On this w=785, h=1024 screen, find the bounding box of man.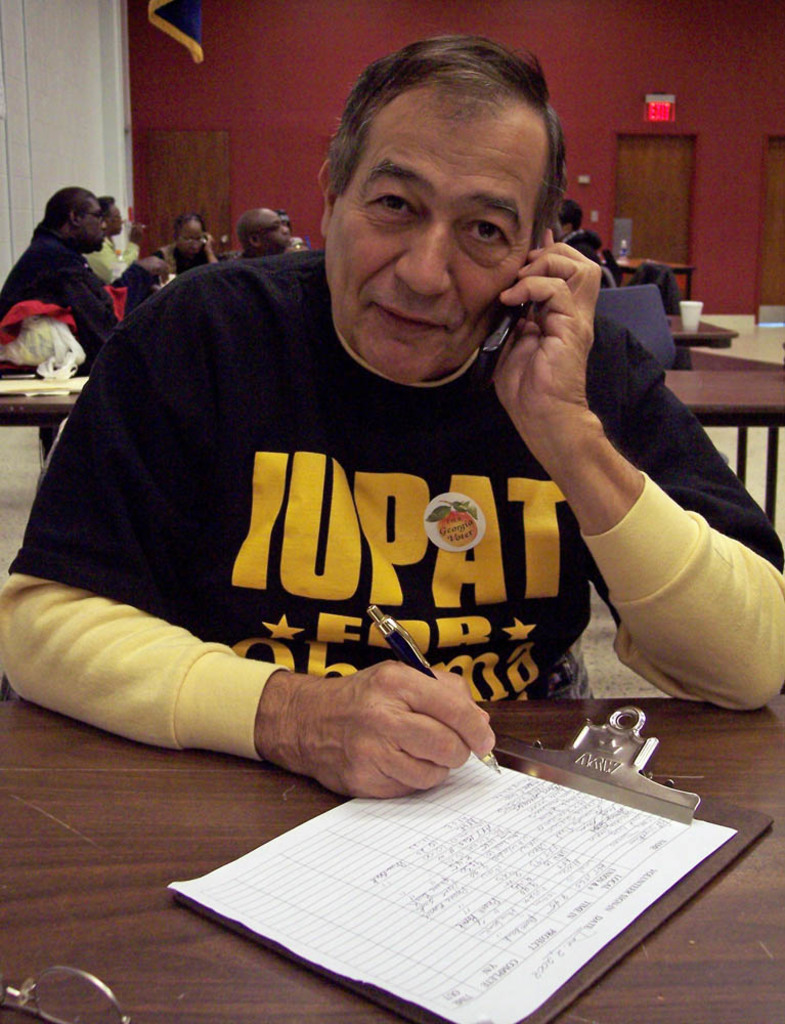
Bounding box: 556:199:614:286.
